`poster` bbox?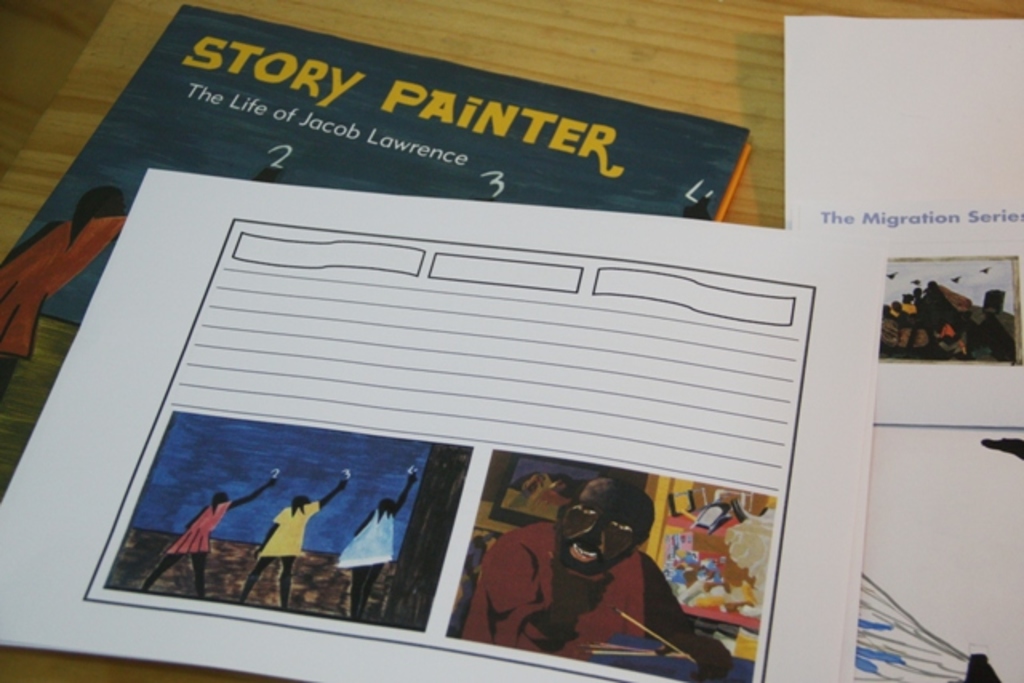
(0,2,747,491)
